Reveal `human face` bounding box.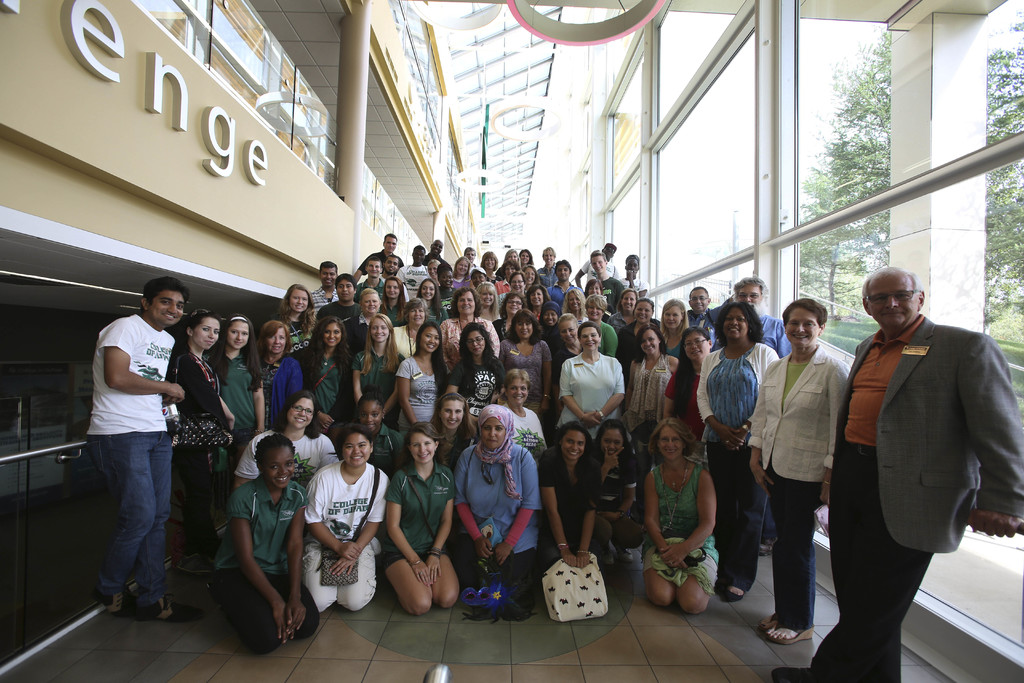
Revealed: bbox(291, 284, 306, 315).
